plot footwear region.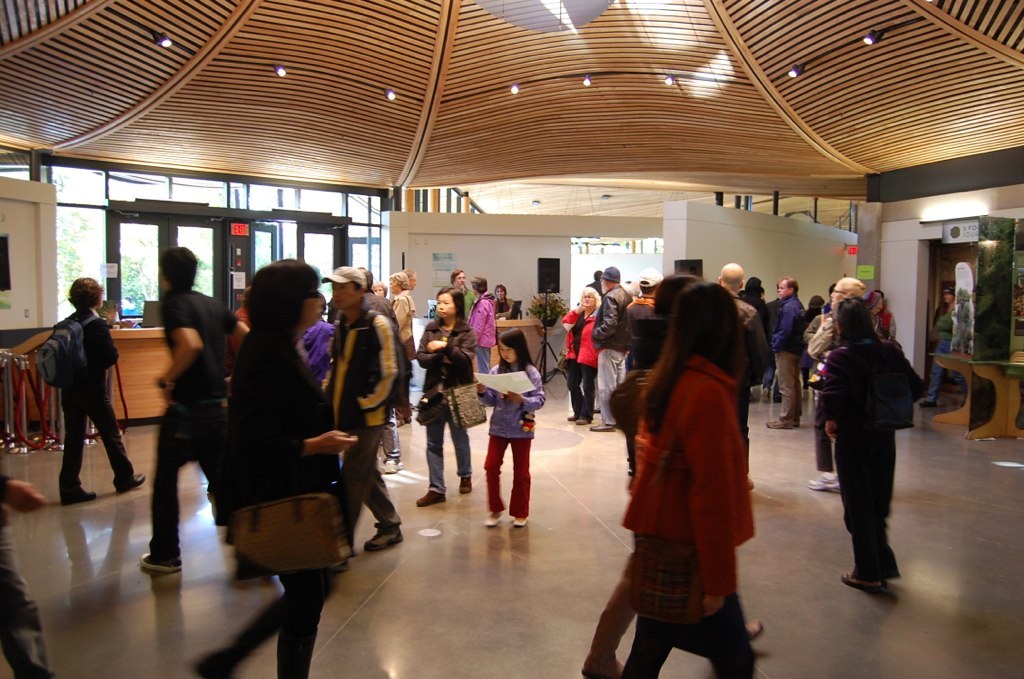
Plotted at (844, 575, 886, 592).
